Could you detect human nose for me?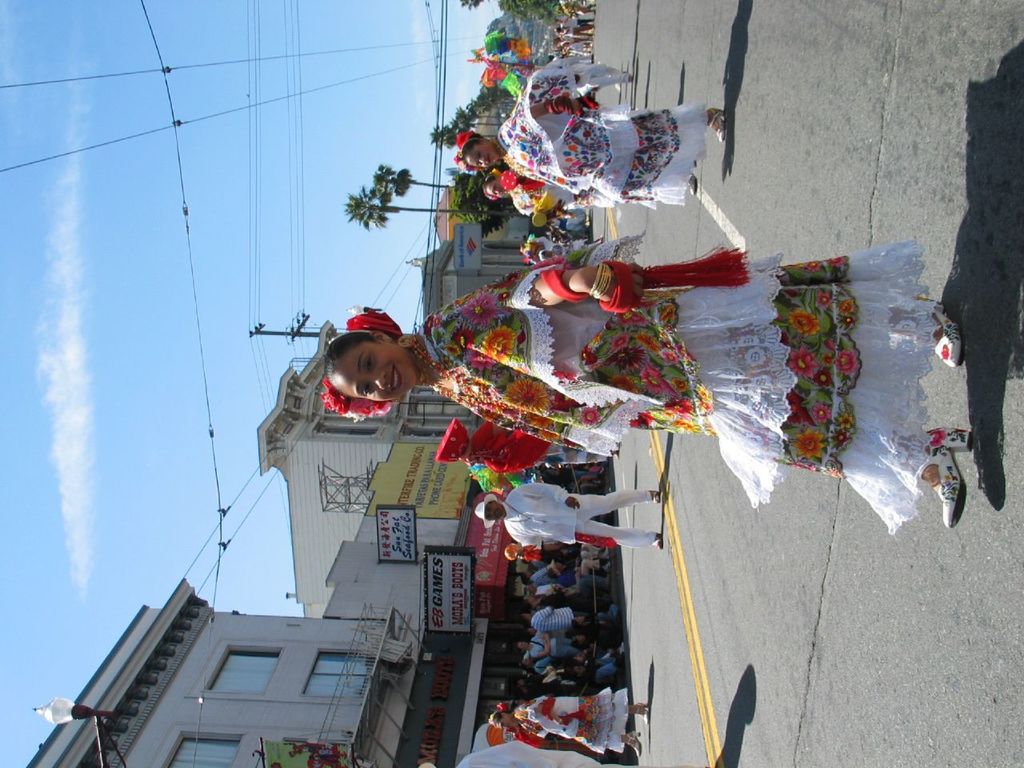
Detection result: pyautogui.locateOnScreen(476, 160, 486, 166).
